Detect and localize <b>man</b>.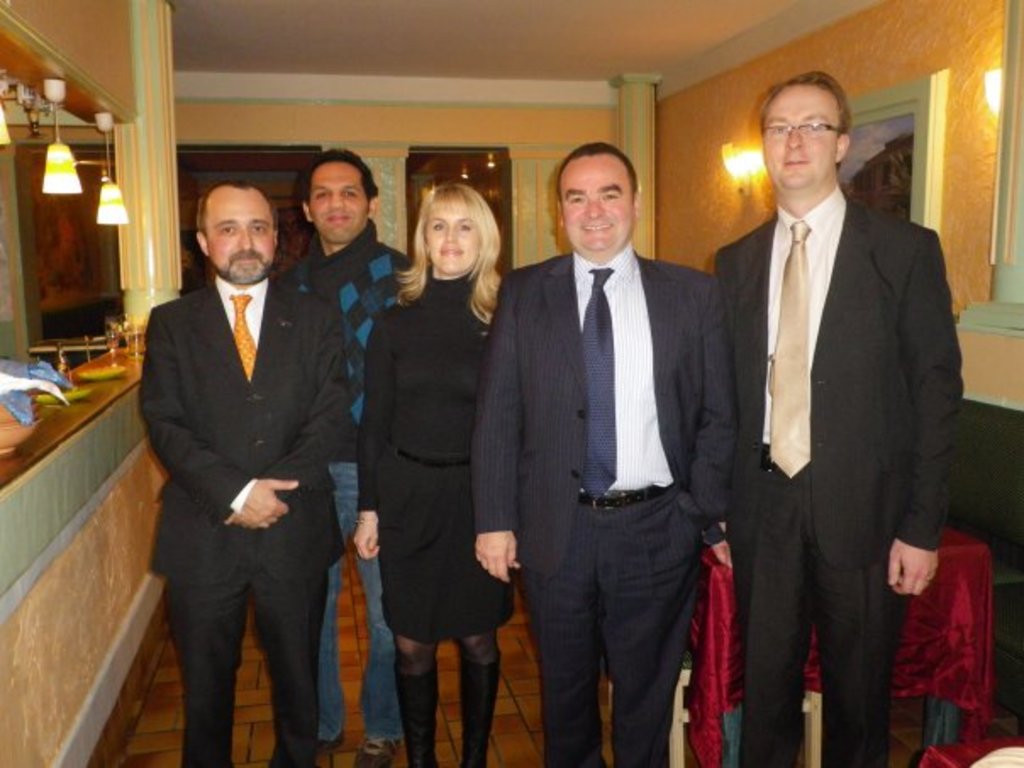
Localized at {"x1": 470, "y1": 142, "x2": 741, "y2": 766}.
